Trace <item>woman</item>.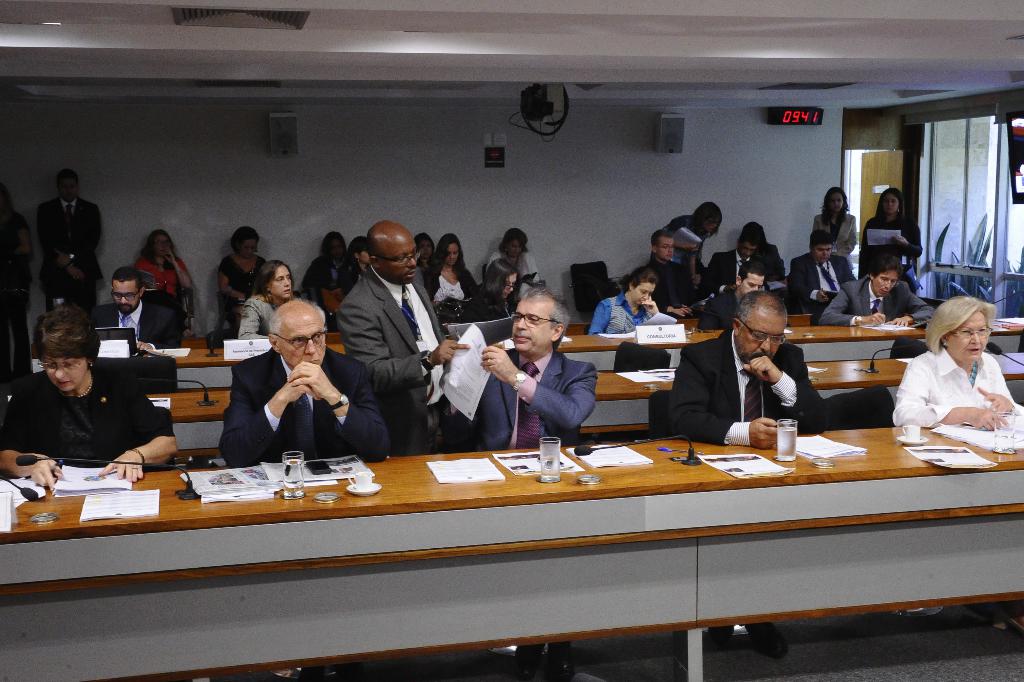
Traced to BBox(0, 299, 182, 487).
